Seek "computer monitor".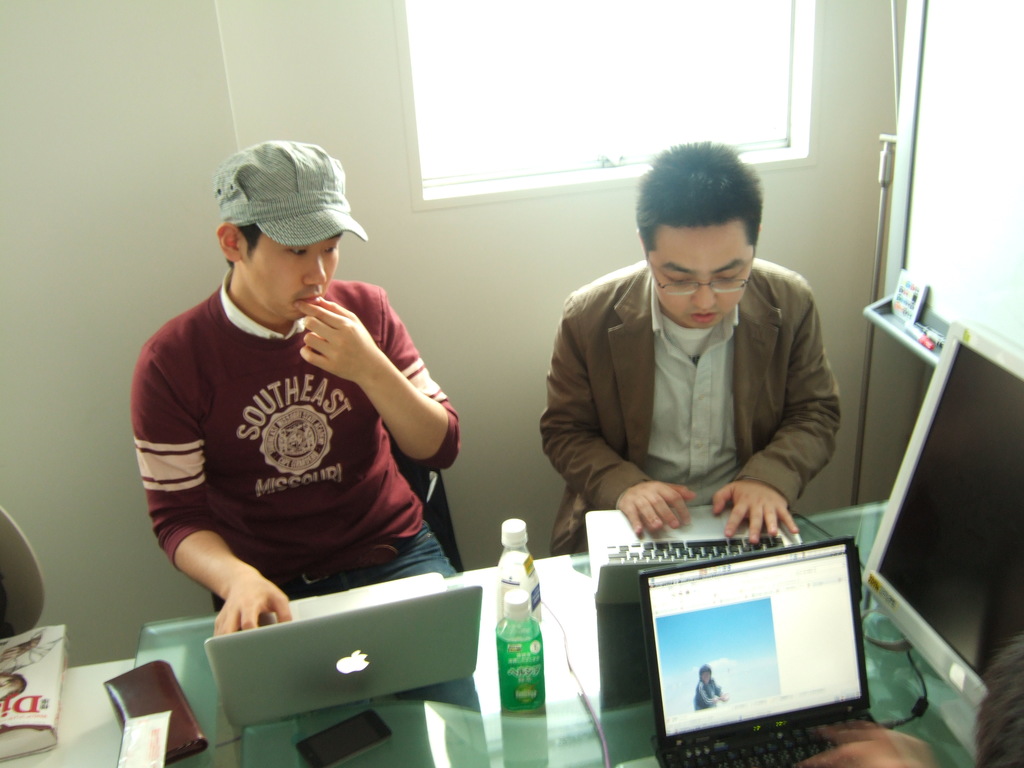
[x1=860, y1=312, x2=1023, y2=767].
